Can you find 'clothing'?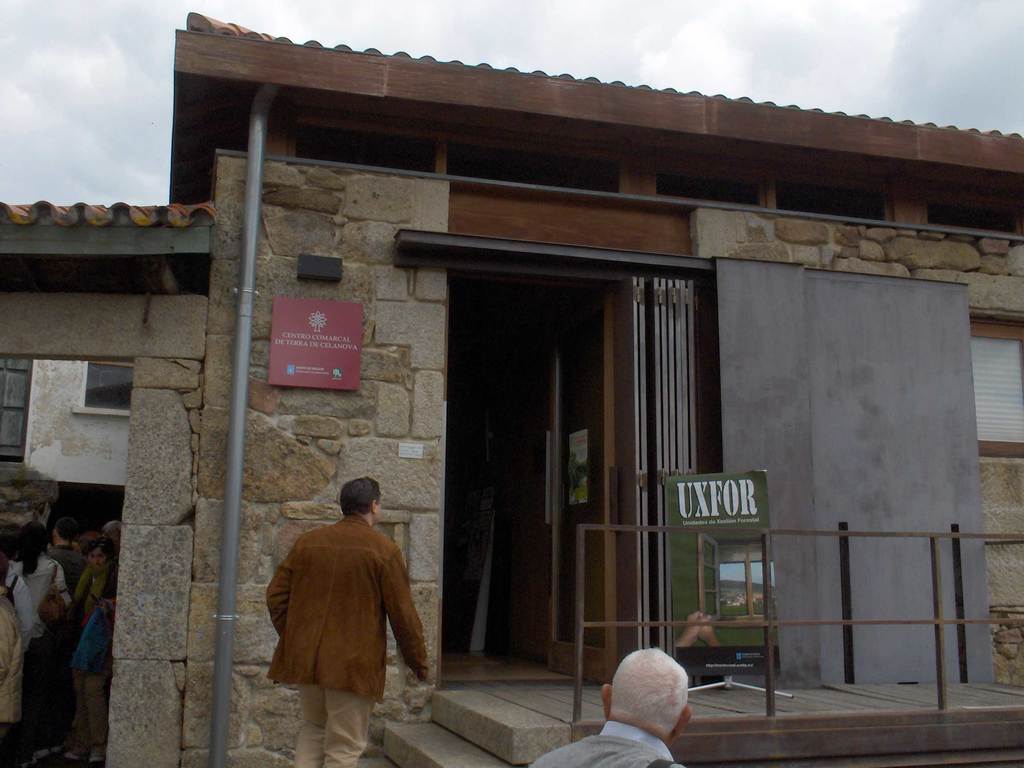
Yes, bounding box: locate(44, 541, 79, 592).
